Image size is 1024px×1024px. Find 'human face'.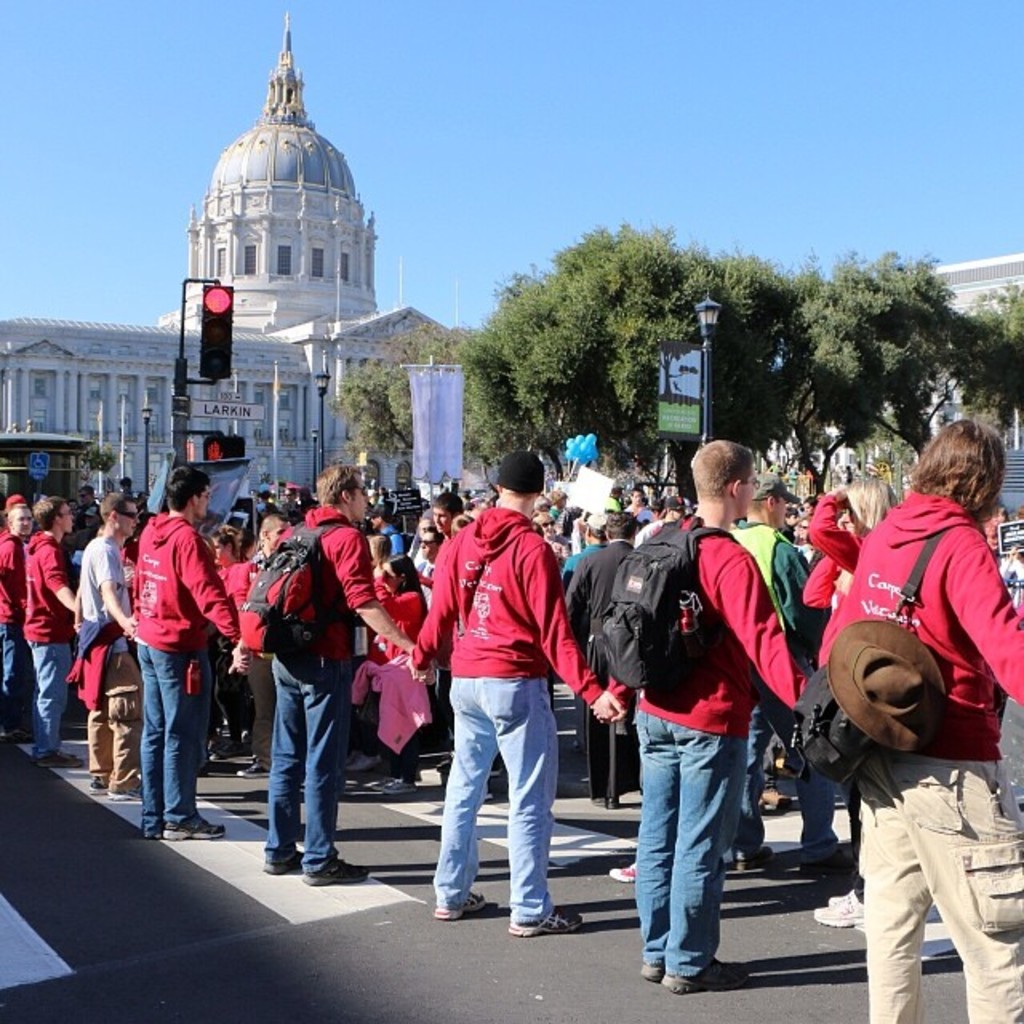
<bbox>354, 483, 371, 514</bbox>.
